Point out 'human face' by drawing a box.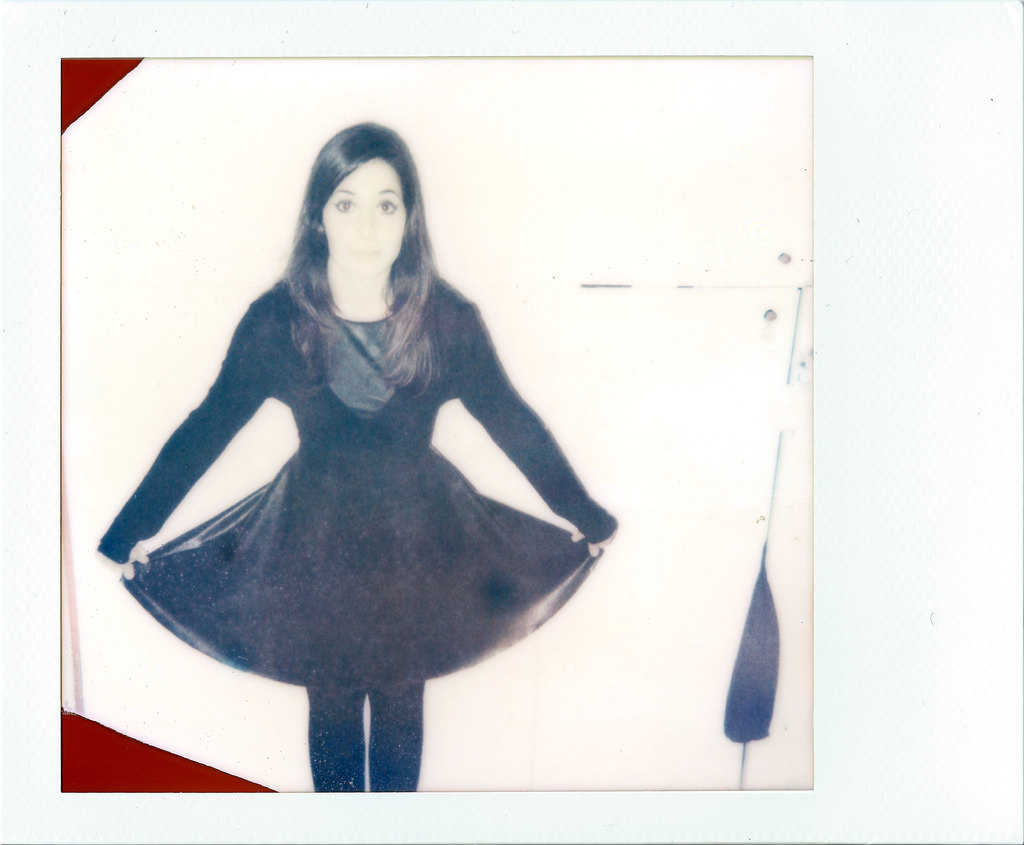
select_region(317, 160, 410, 277).
